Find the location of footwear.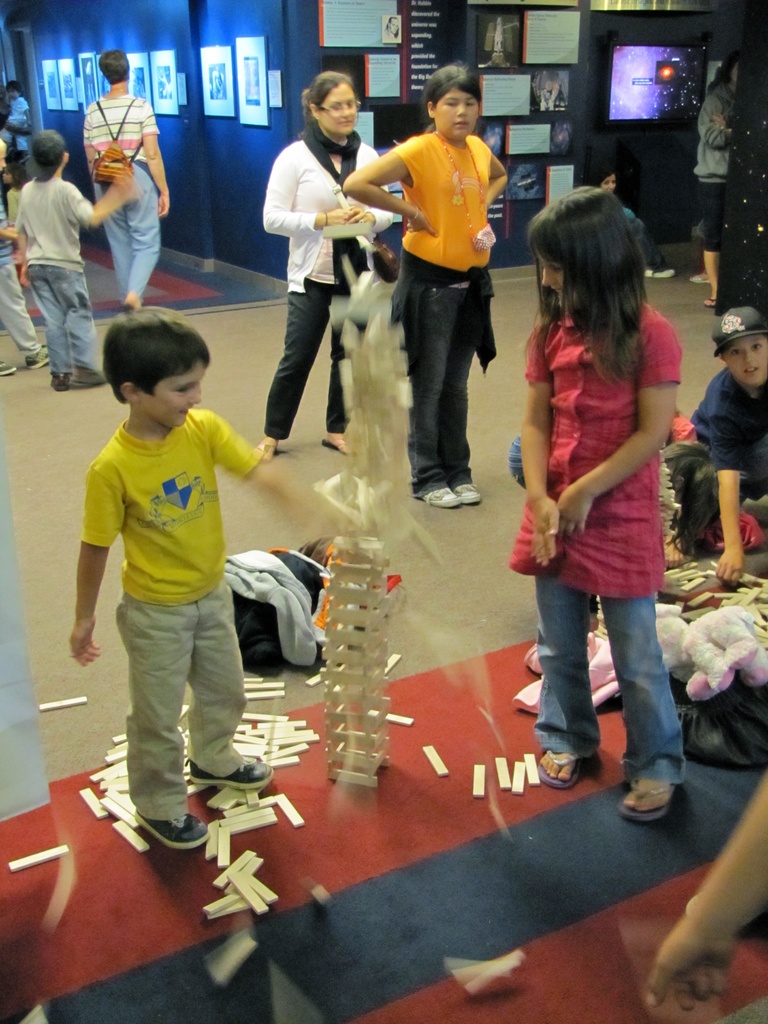
Location: detection(28, 348, 56, 374).
